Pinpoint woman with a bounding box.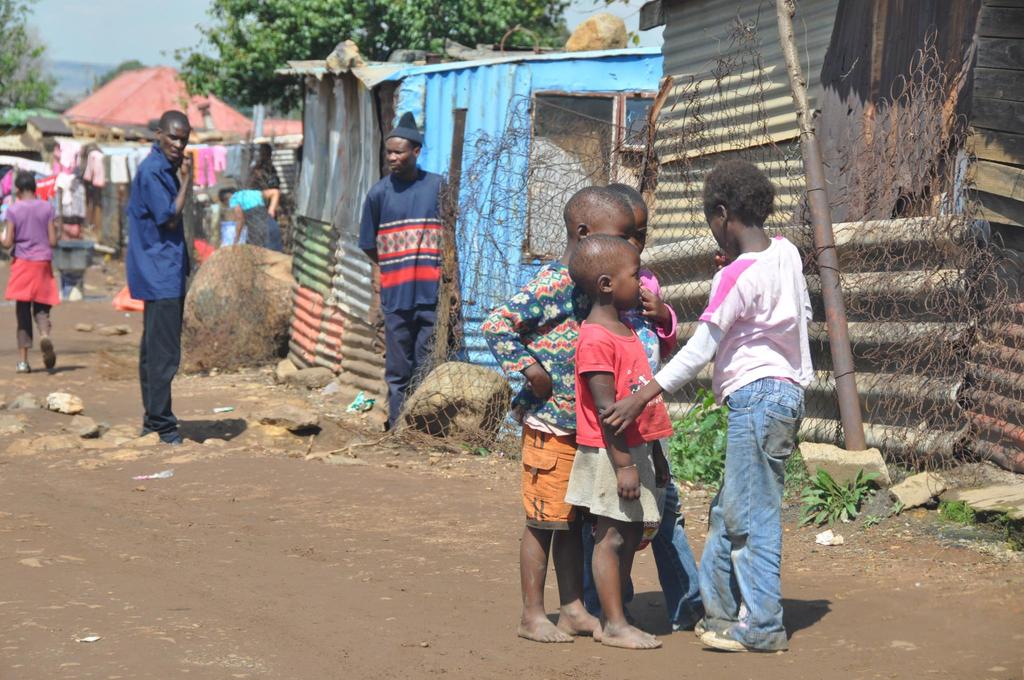
x1=0 y1=175 x2=75 y2=375.
